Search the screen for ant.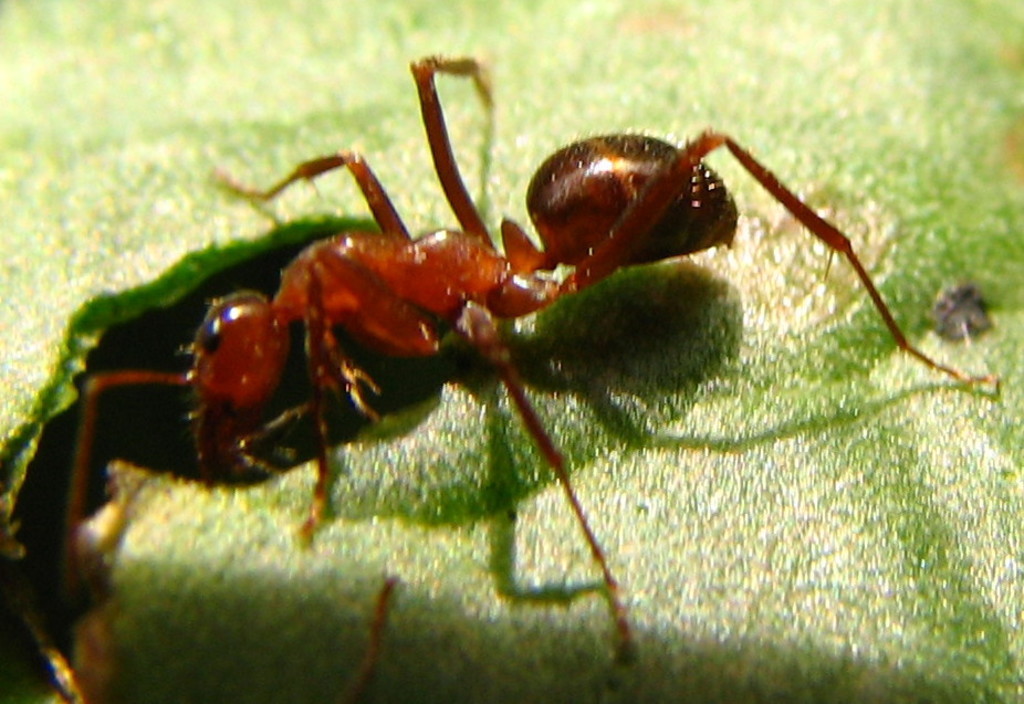
Found at 55 48 1005 650.
